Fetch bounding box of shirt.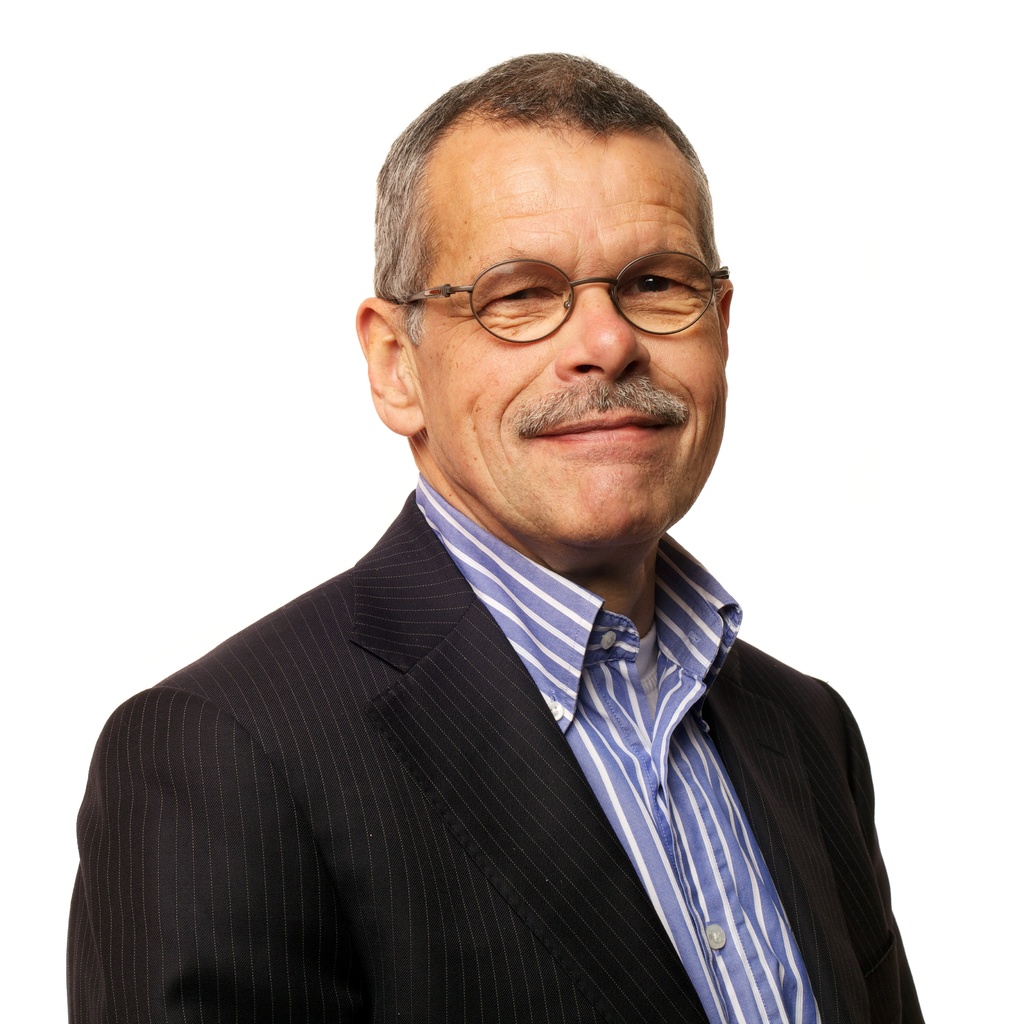
Bbox: Rect(415, 480, 817, 1018).
